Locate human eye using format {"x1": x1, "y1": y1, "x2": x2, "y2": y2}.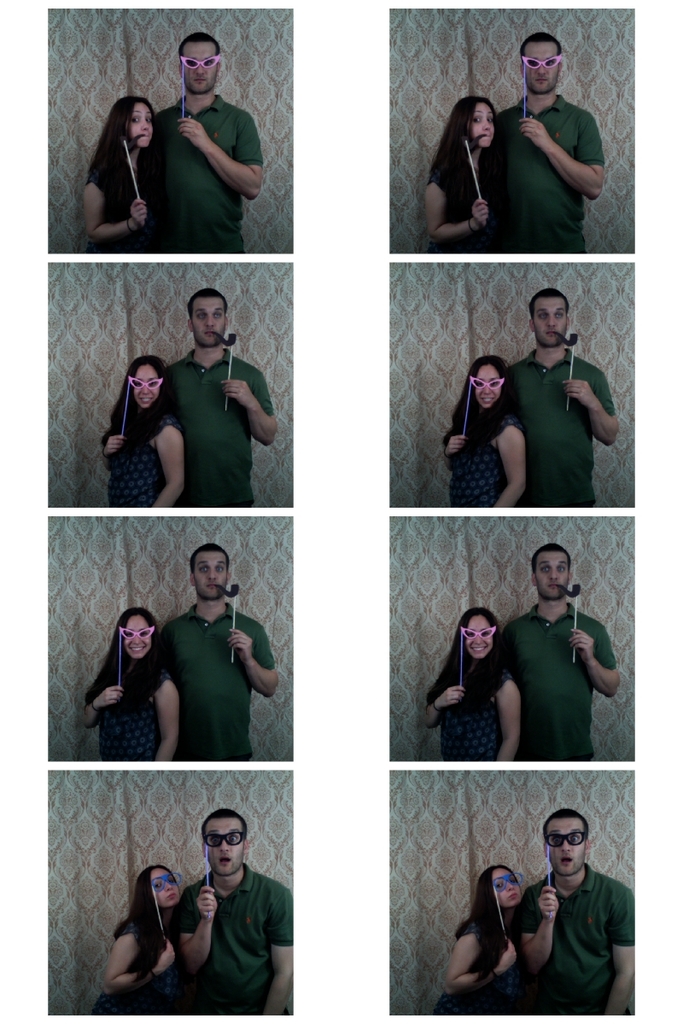
{"x1": 151, "y1": 880, "x2": 165, "y2": 893}.
